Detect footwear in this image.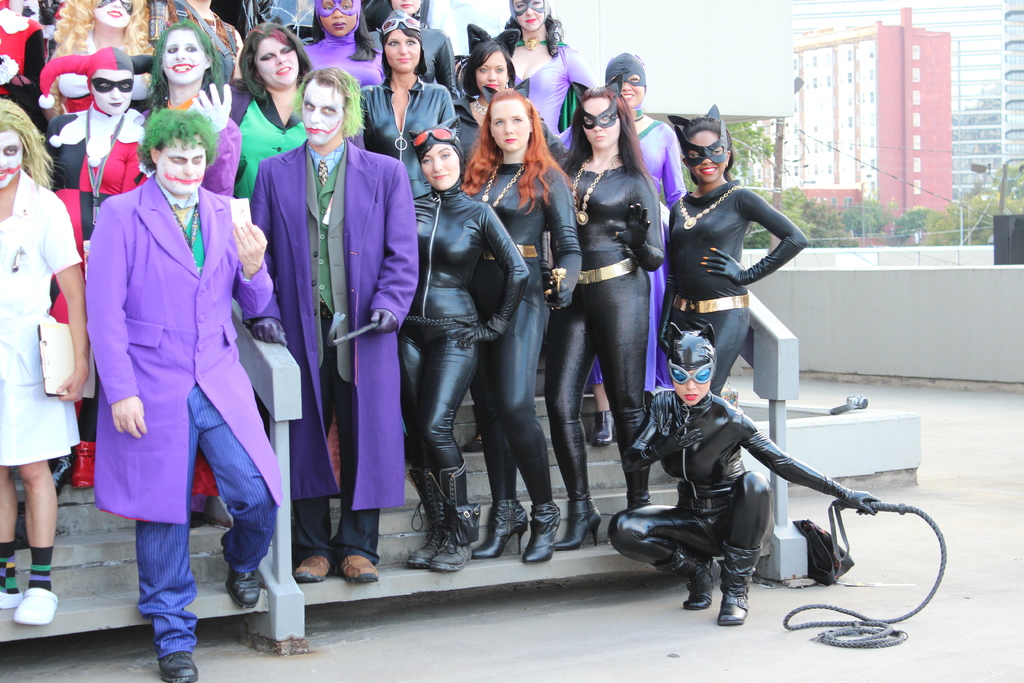
Detection: {"x1": 0, "y1": 591, "x2": 18, "y2": 609}.
